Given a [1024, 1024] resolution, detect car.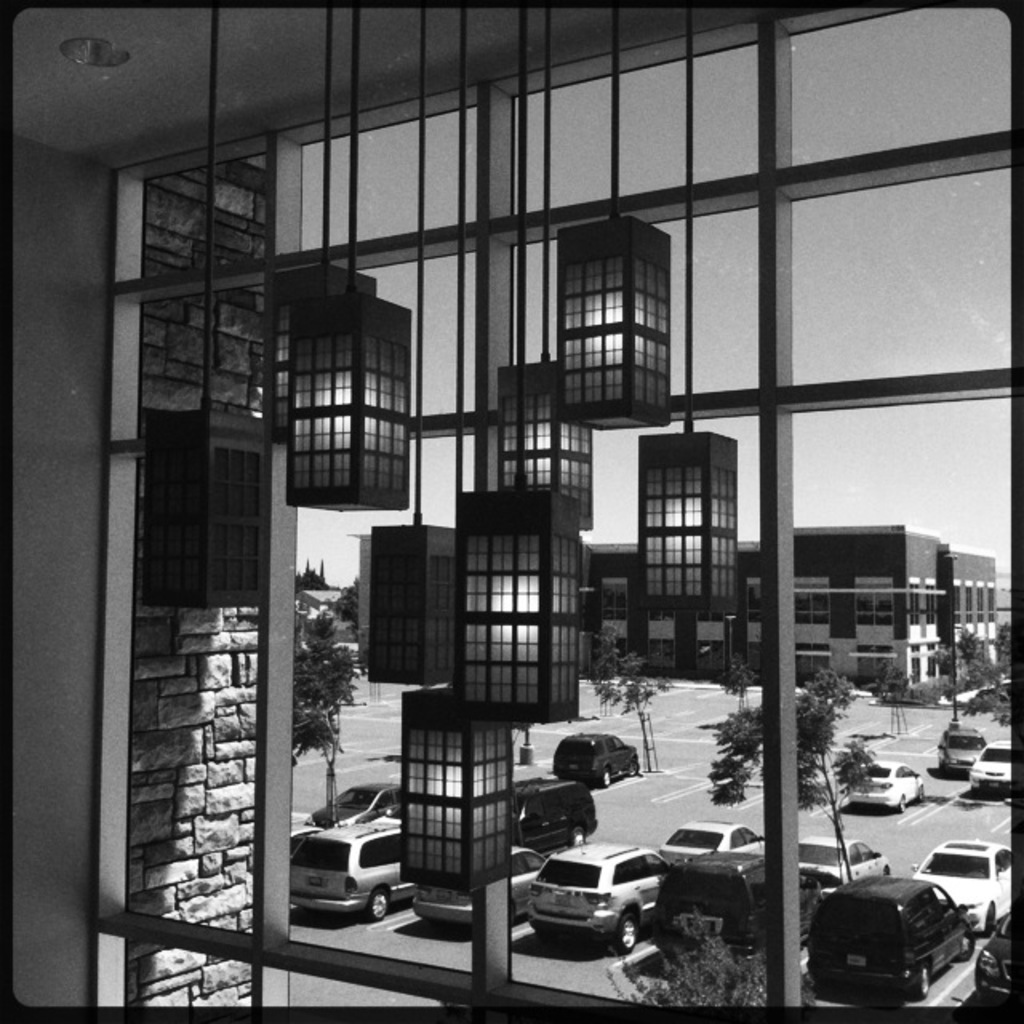
select_region(976, 914, 1014, 1002).
